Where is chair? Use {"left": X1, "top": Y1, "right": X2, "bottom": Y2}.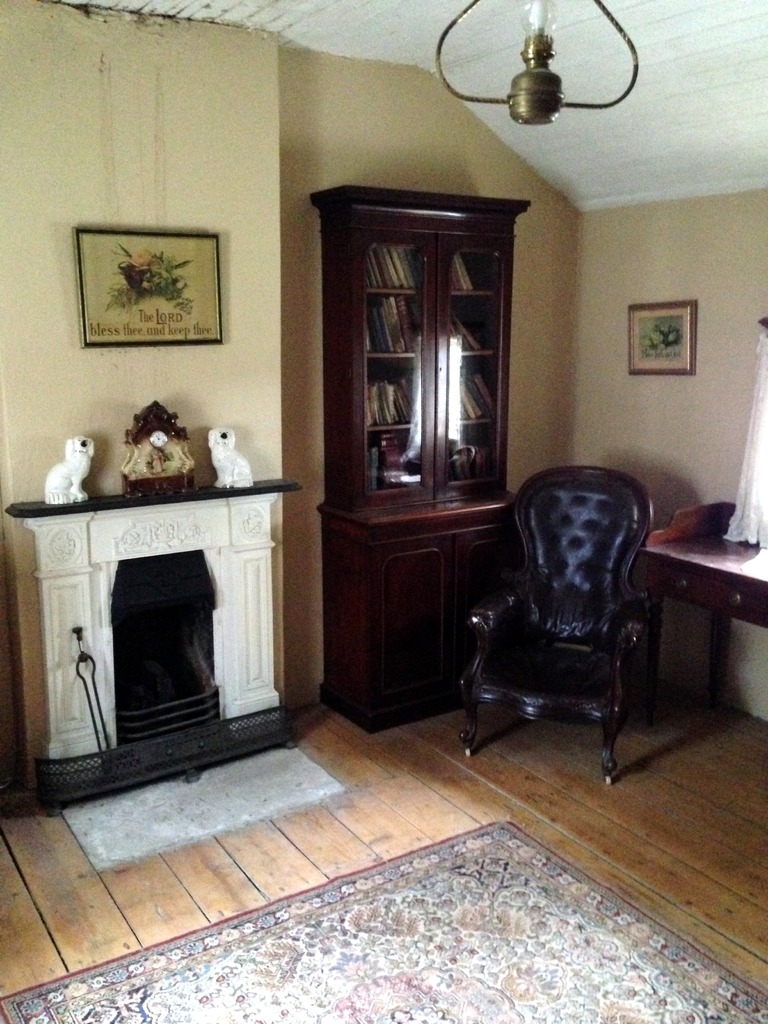
{"left": 468, "top": 440, "right": 671, "bottom": 797}.
